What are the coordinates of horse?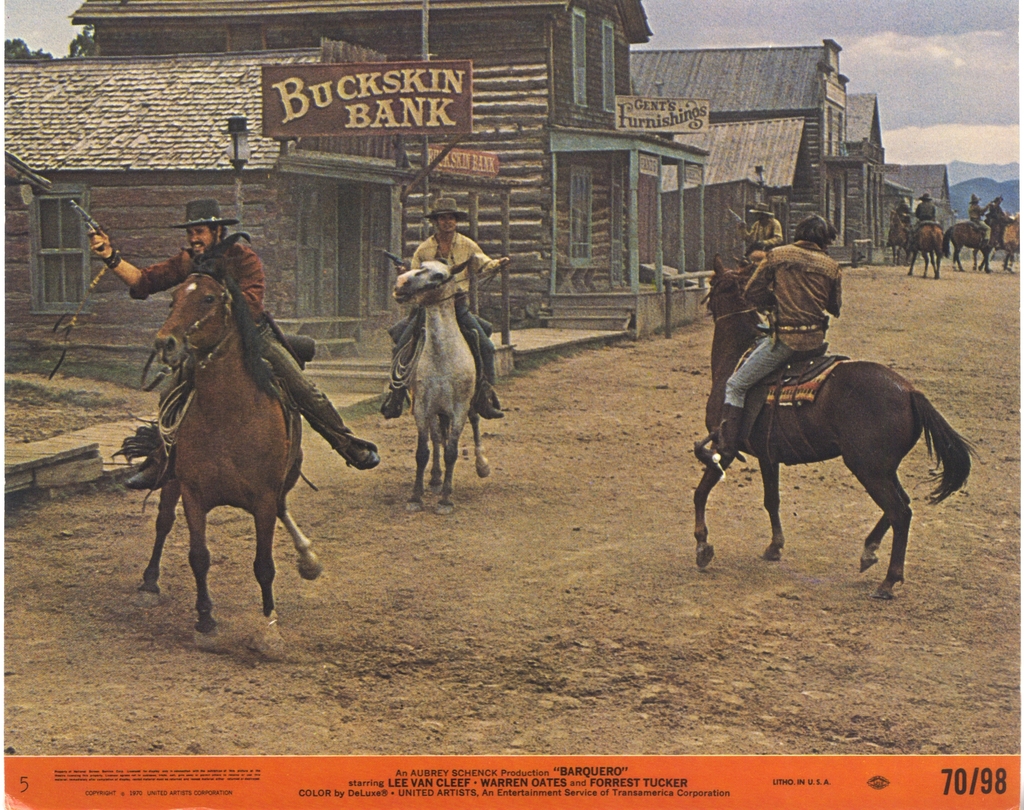
BBox(995, 208, 1023, 272).
